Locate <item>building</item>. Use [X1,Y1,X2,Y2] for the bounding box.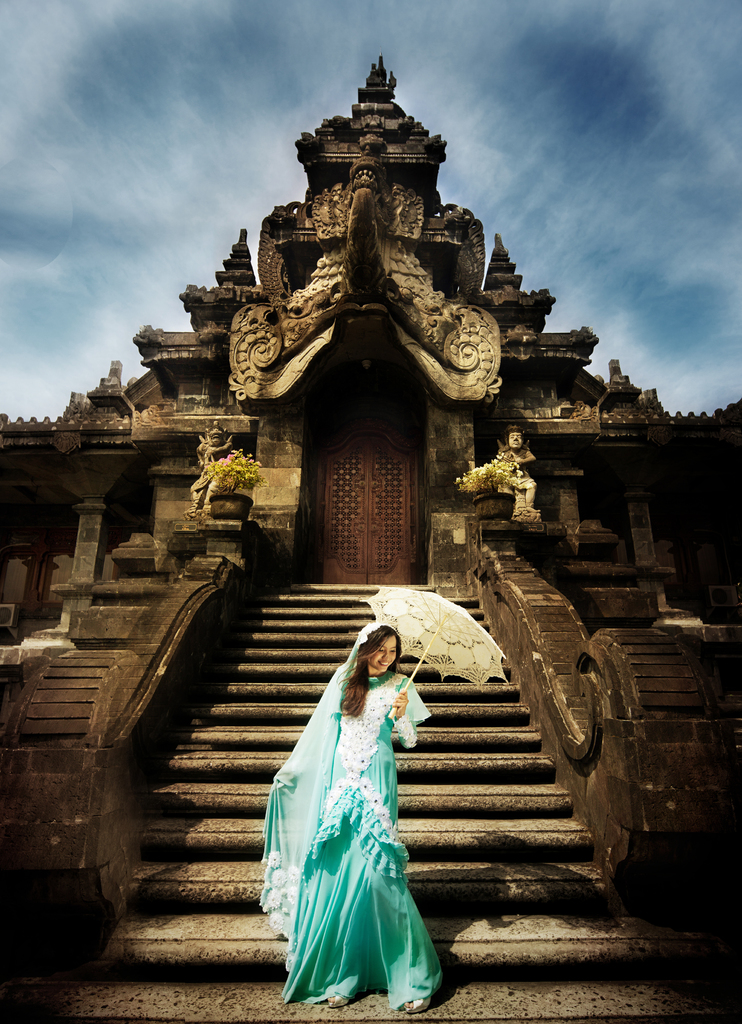
[0,56,741,657].
